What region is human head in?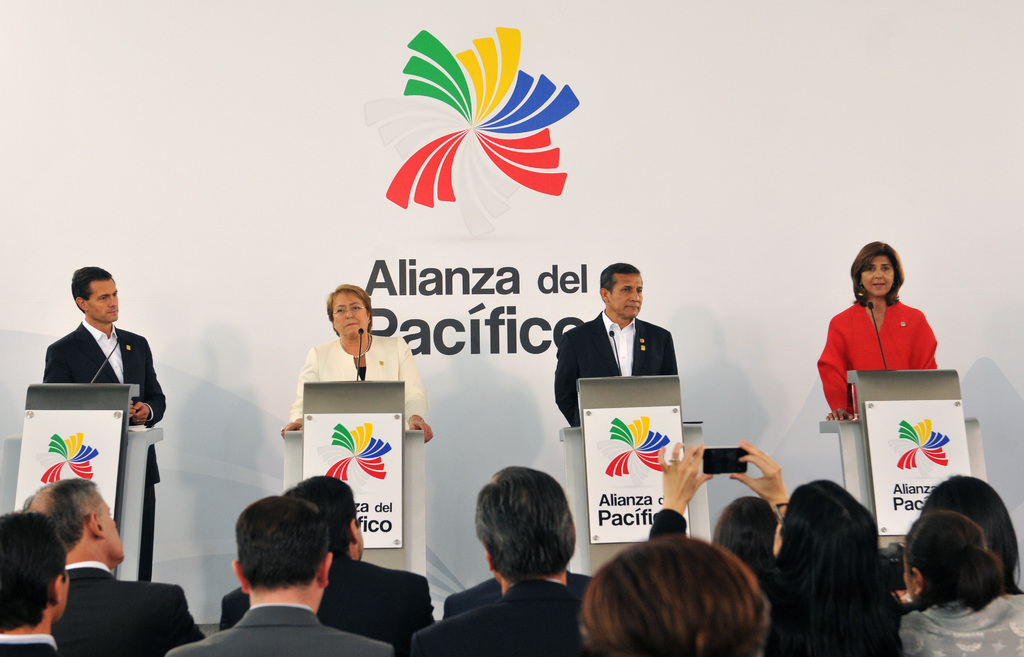
box(0, 509, 65, 624).
